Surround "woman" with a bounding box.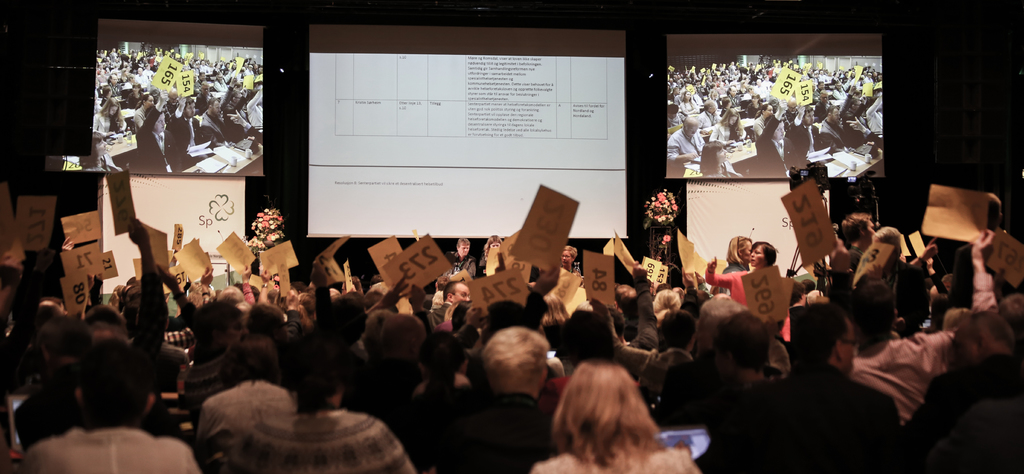
(left=681, top=90, right=699, bottom=113).
